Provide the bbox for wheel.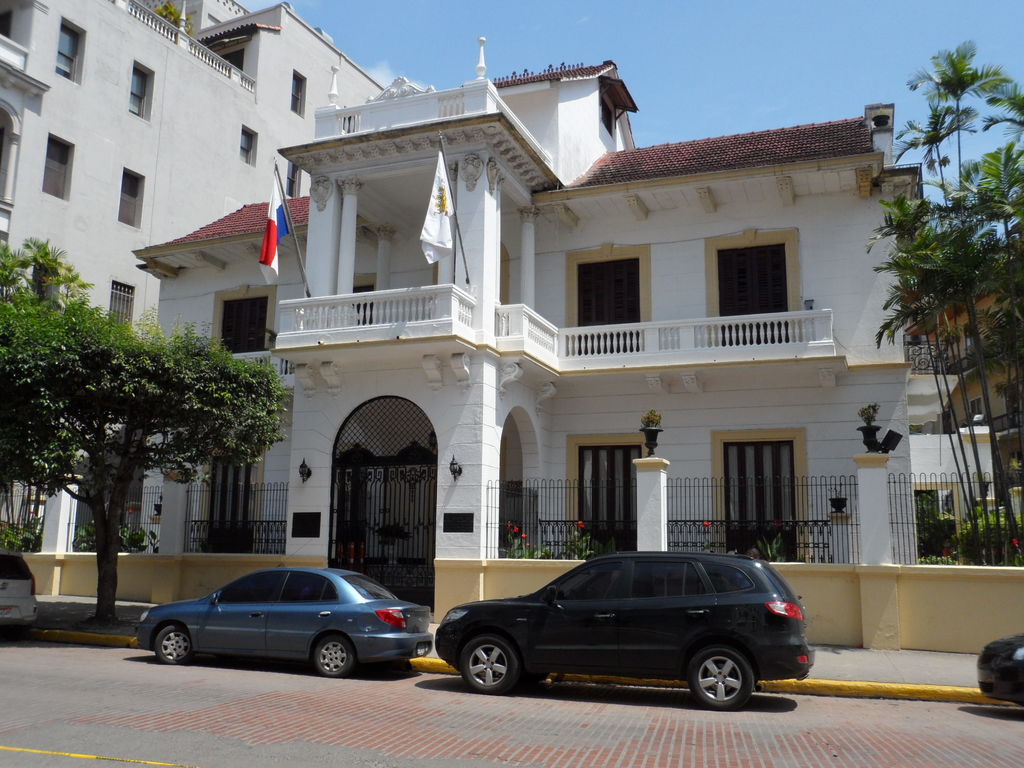
[688, 651, 748, 712].
